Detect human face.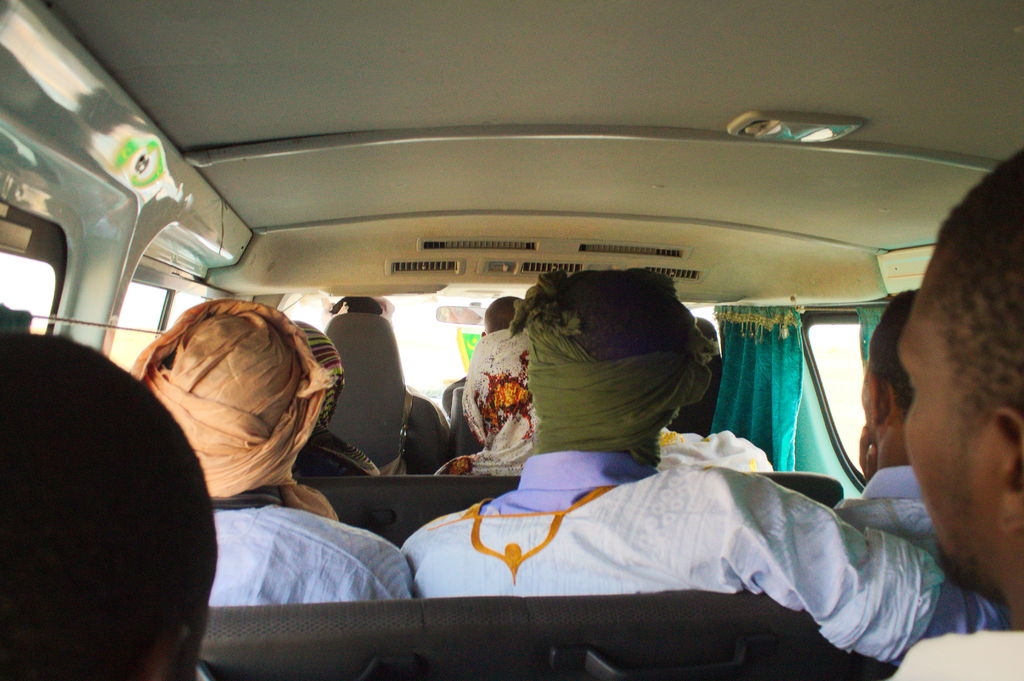
Detected at <bbox>895, 300, 984, 588</bbox>.
